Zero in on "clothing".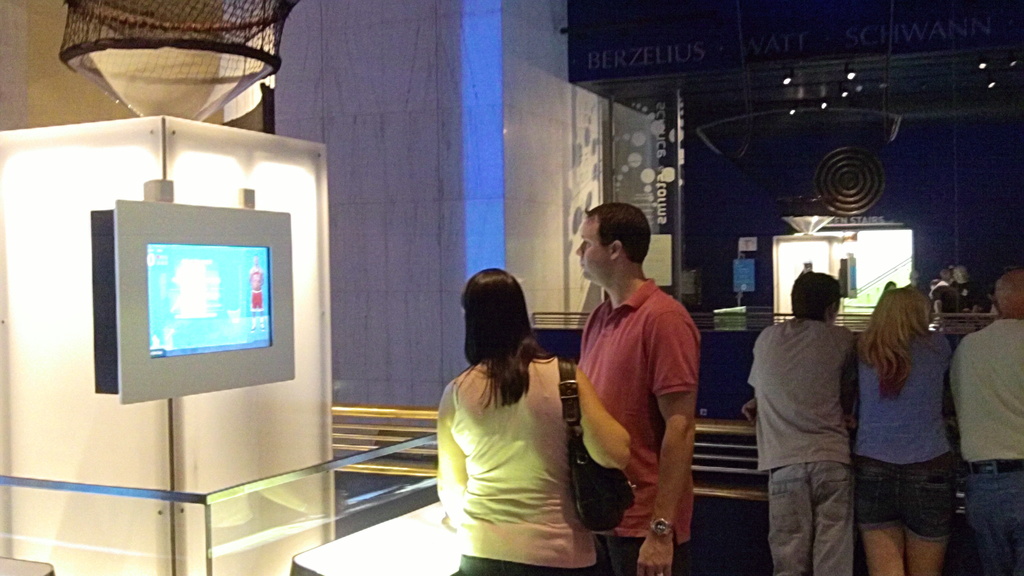
Zeroed in: (575,267,704,575).
